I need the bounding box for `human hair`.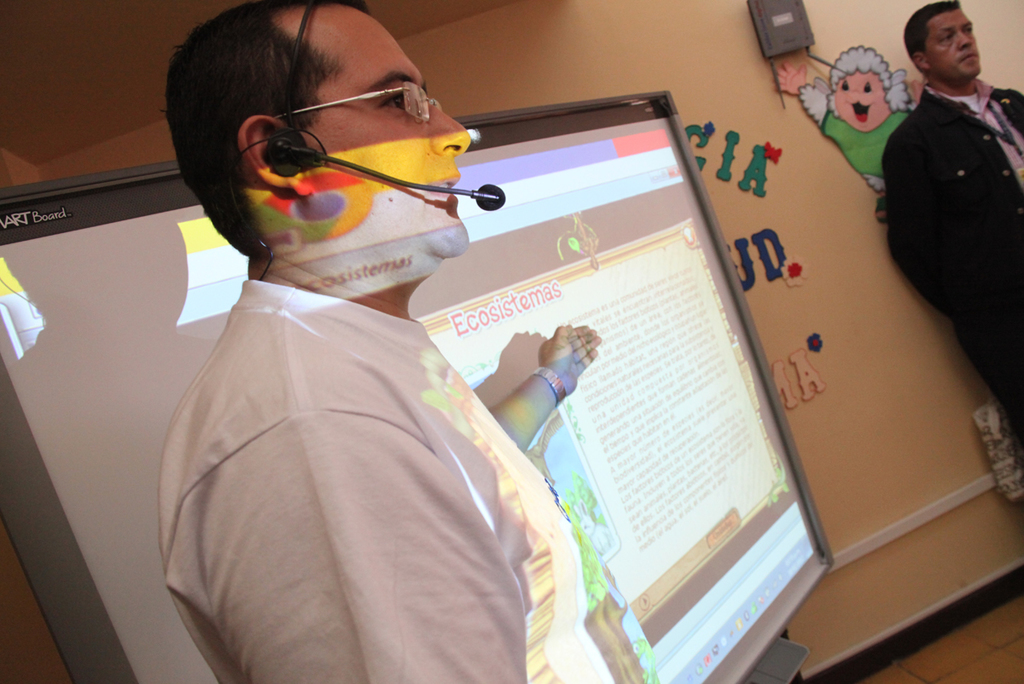
Here it is: [173, 18, 373, 231].
